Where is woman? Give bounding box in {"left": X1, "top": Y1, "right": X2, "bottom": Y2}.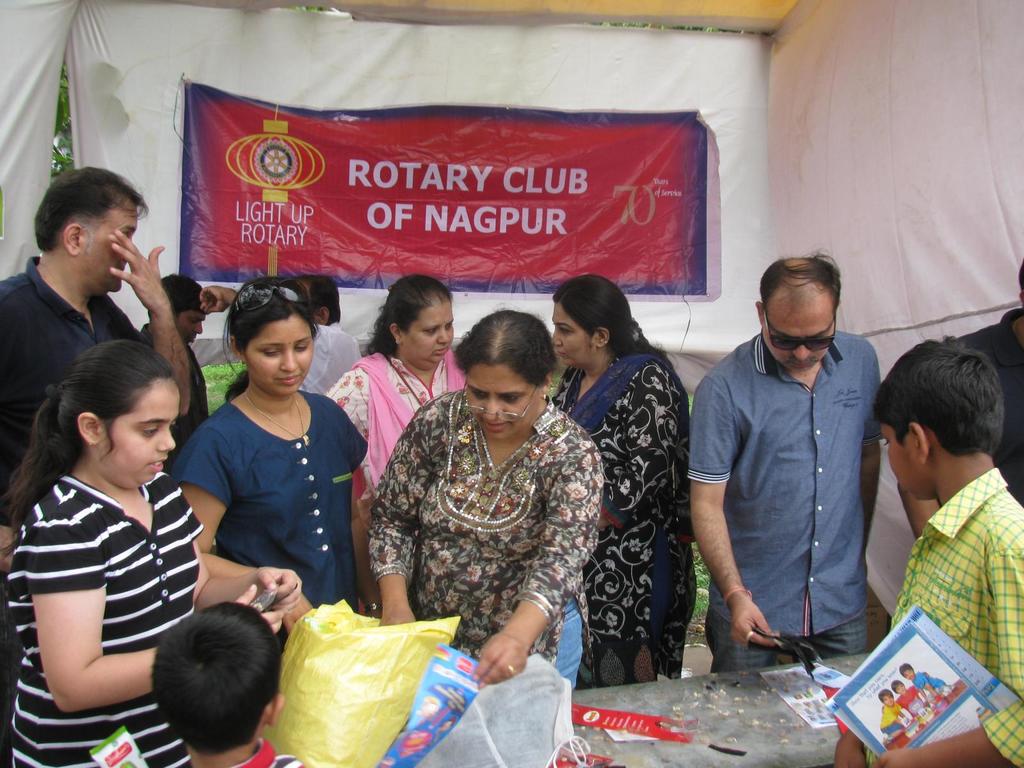
{"left": 551, "top": 278, "right": 701, "bottom": 691}.
